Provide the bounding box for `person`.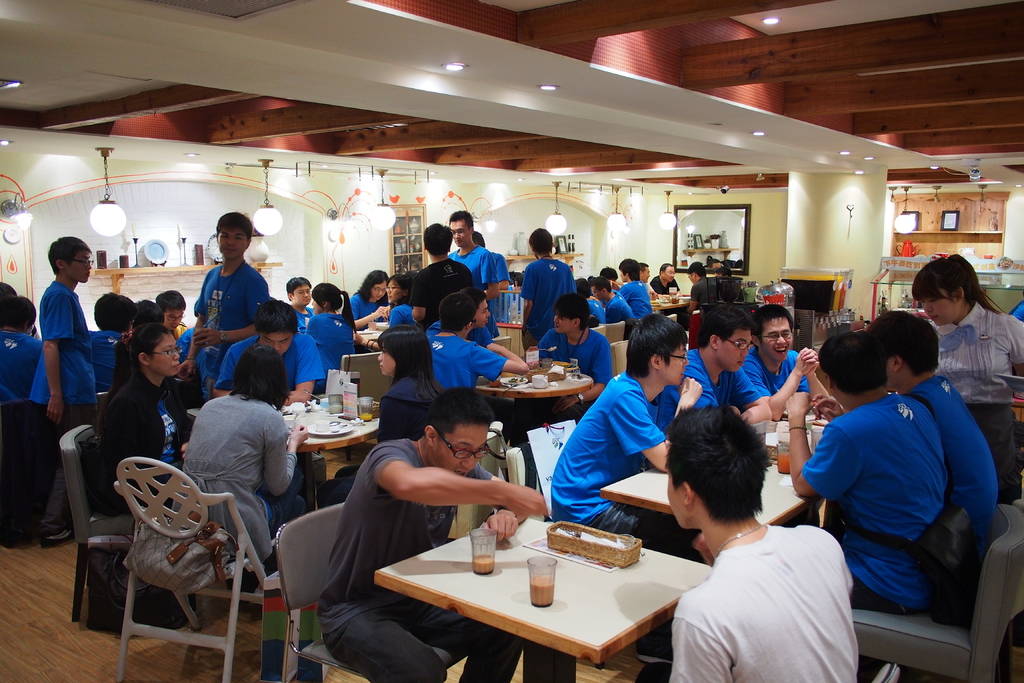
Rect(422, 294, 534, 388).
